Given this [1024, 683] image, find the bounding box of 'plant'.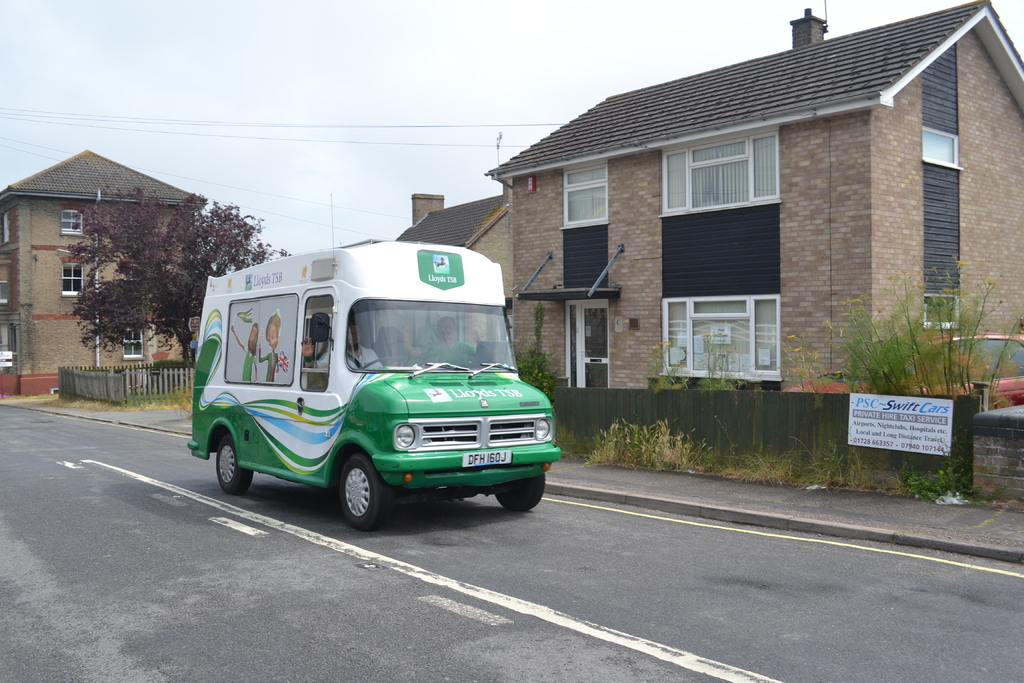
<bbox>138, 385, 188, 413</bbox>.
